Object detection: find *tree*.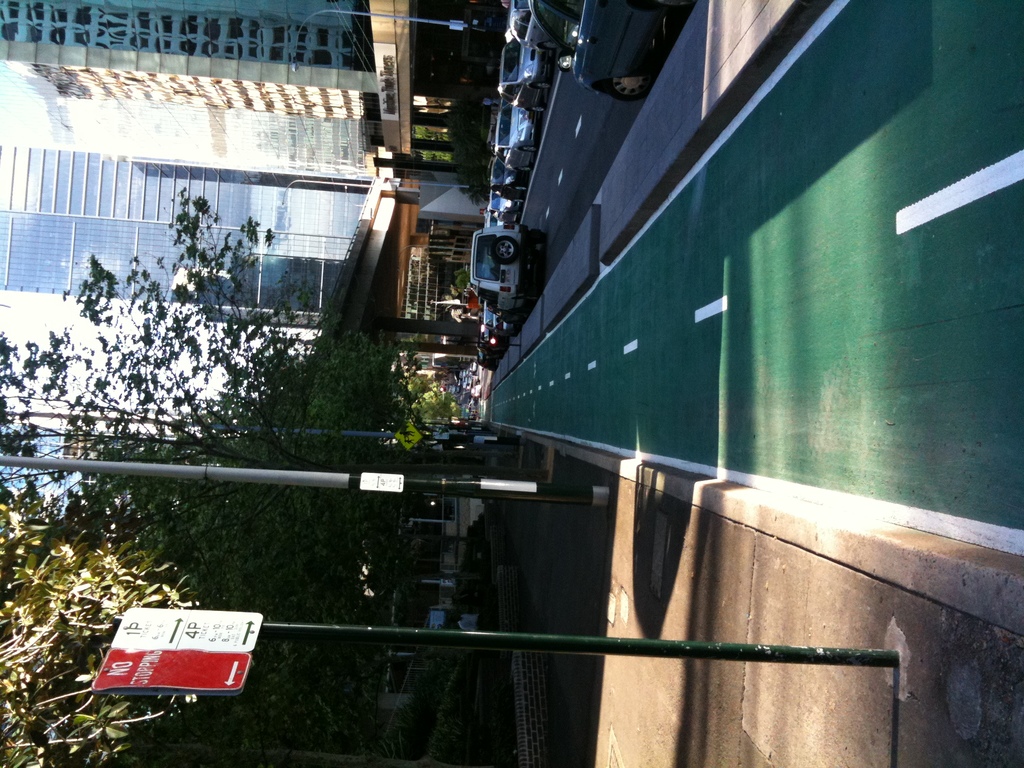
select_region(0, 172, 549, 675).
